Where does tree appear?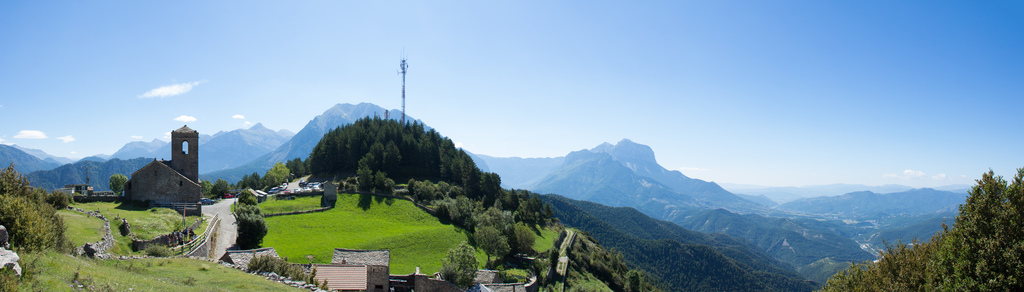
Appears at box=[48, 185, 72, 213].
